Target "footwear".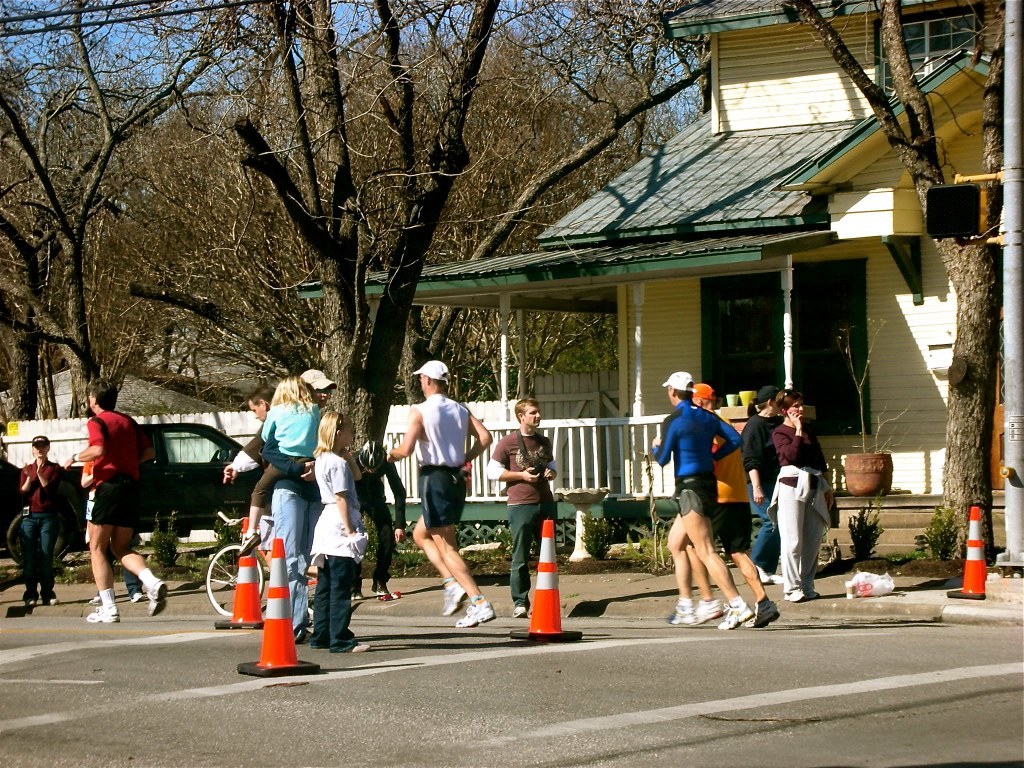
Target region: pyautogui.locateOnScreen(746, 590, 780, 633).
